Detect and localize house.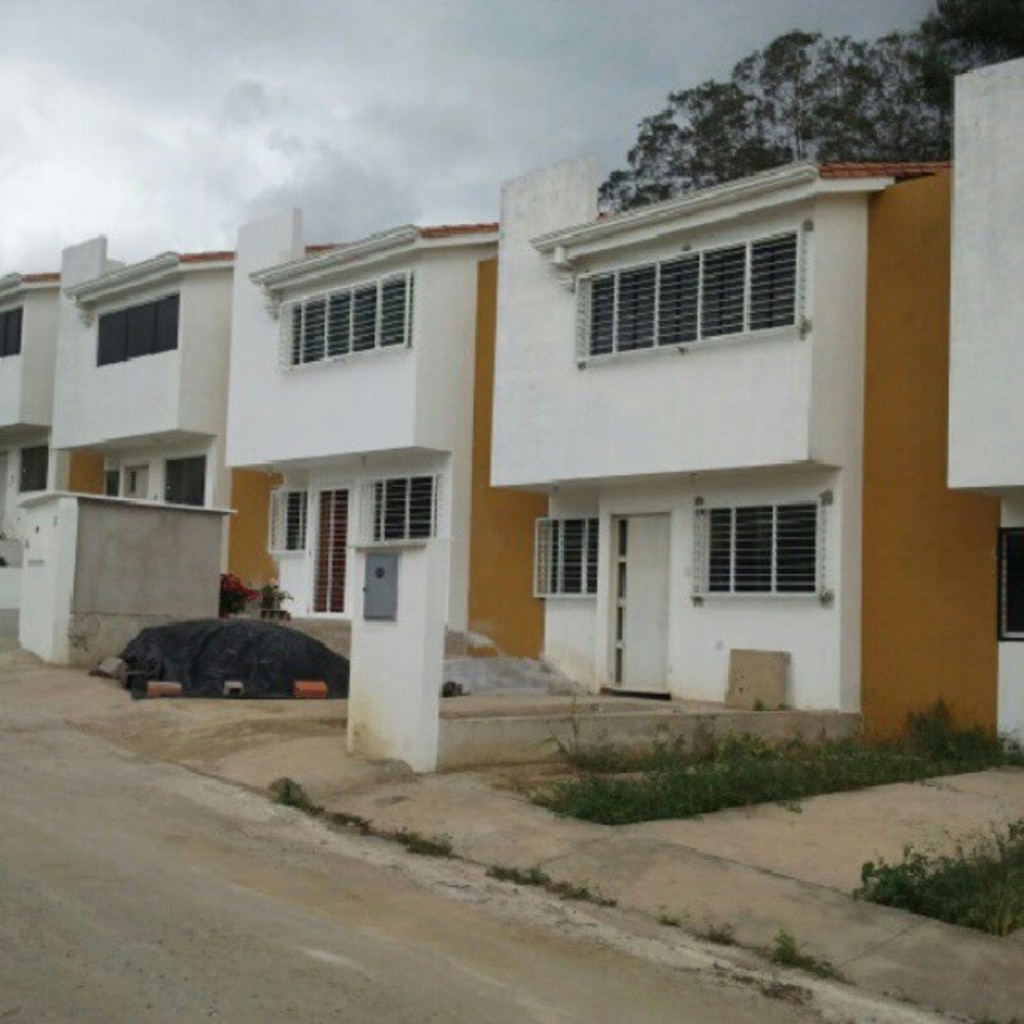
Localized at x1=479 y1=136 x2=1022 y2=778.
